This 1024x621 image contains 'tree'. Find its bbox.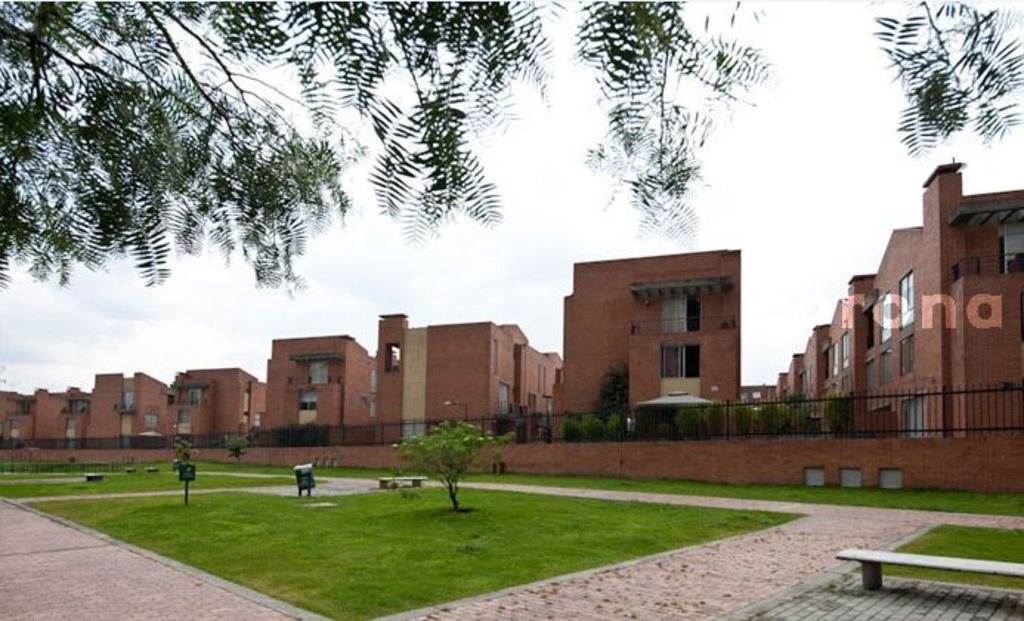
<bbox>390, 413, 508, 516</bbox>.
